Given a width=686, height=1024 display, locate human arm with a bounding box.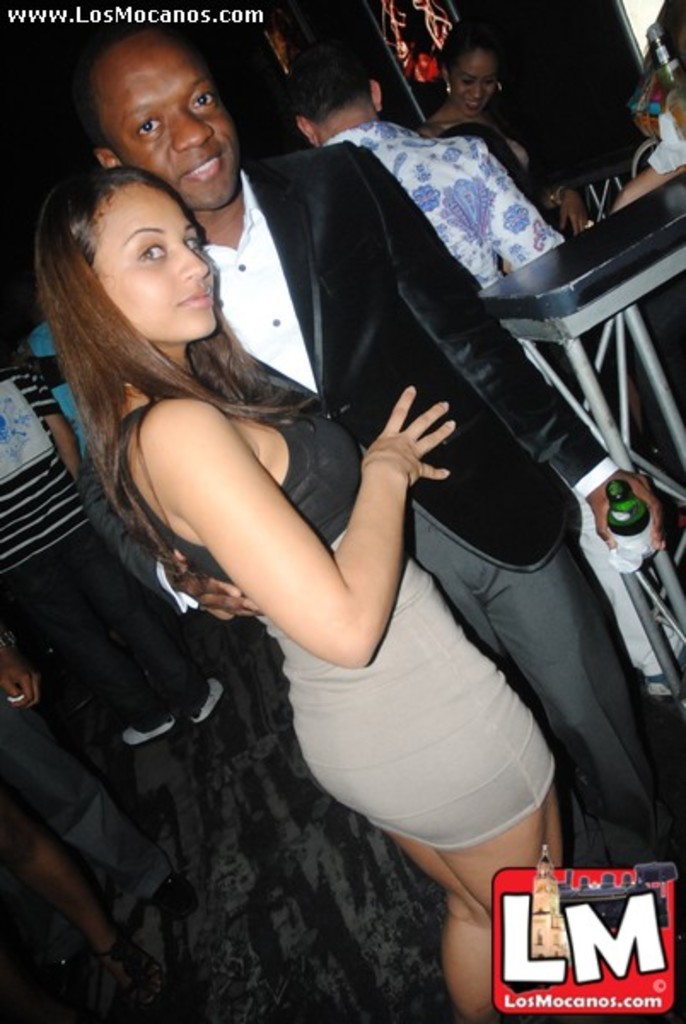
Located: detection(346, 142, 659, 555).
